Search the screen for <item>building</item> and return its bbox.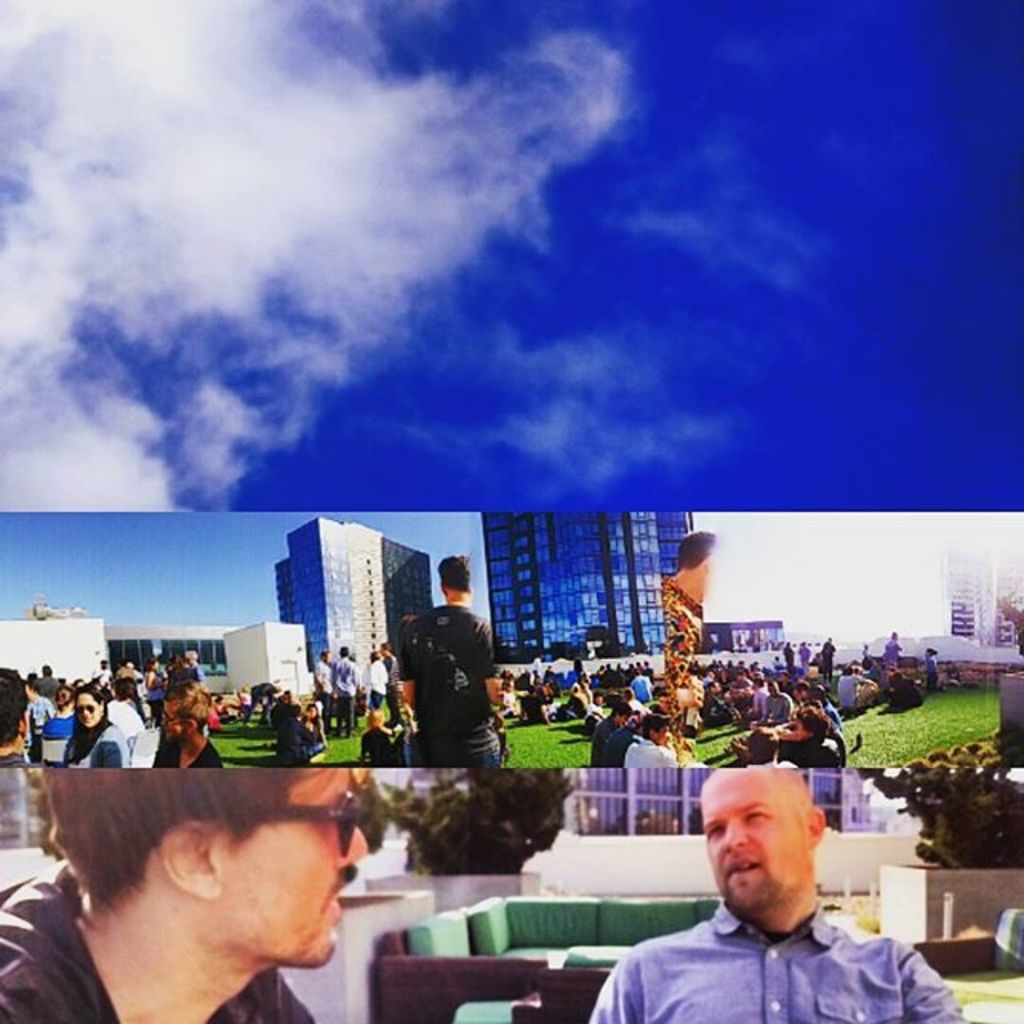
Found: [480, 510, 686, 661].
